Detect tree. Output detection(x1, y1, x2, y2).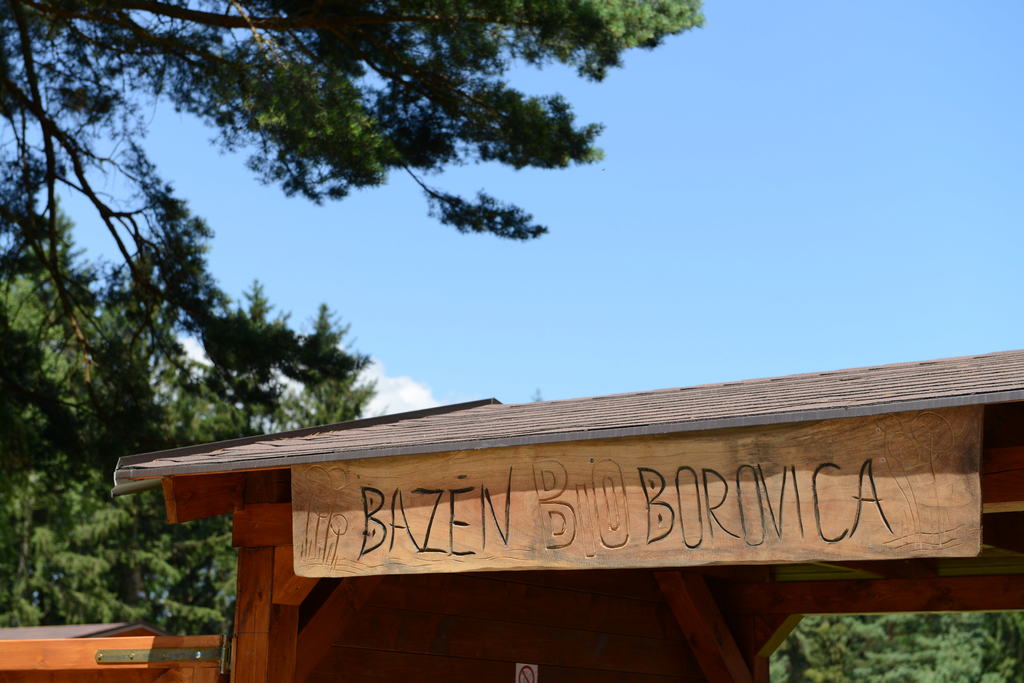
detection(767, 616, 1023, 682).
